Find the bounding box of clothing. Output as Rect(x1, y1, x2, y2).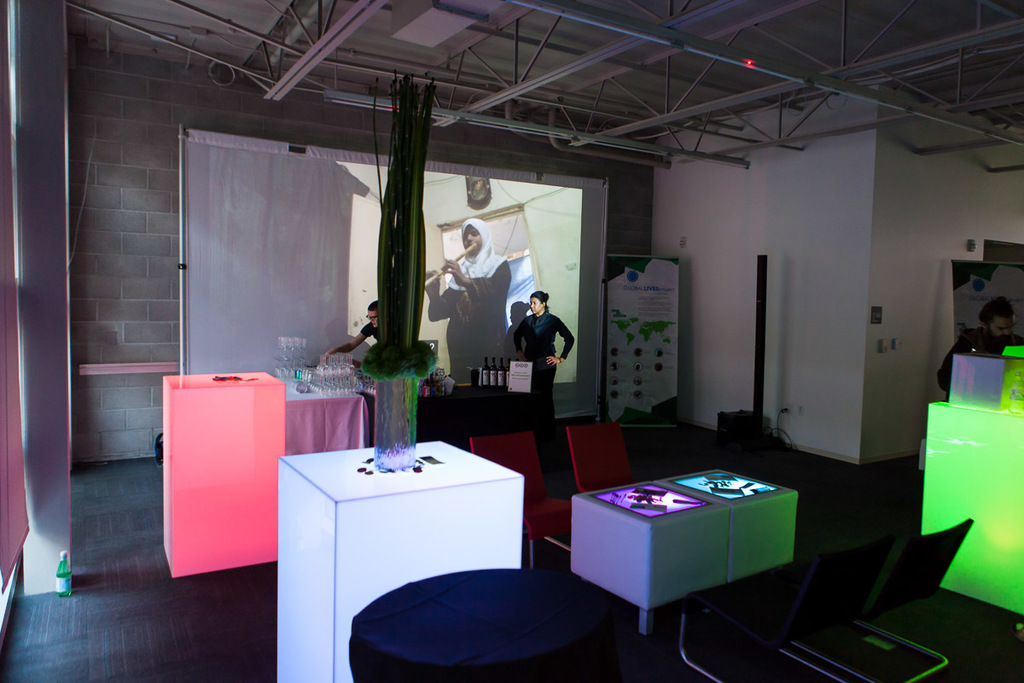
Rect(514, 310, 575, 427).
